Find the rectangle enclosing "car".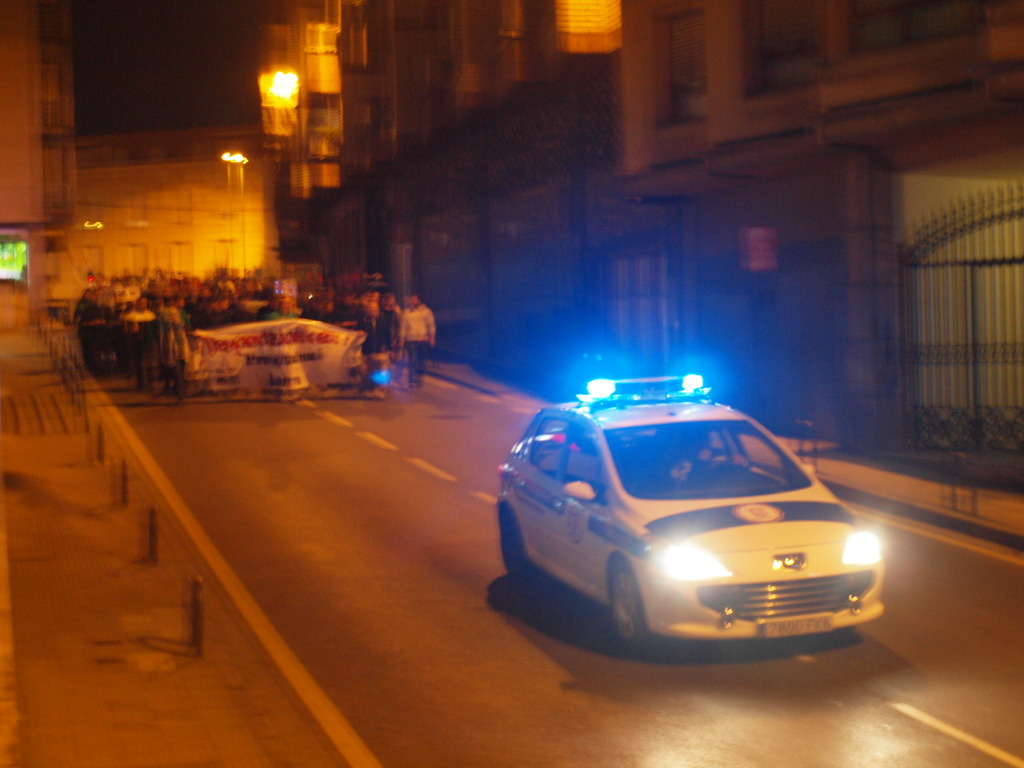
bbox=[490, 372, 886, 672].
